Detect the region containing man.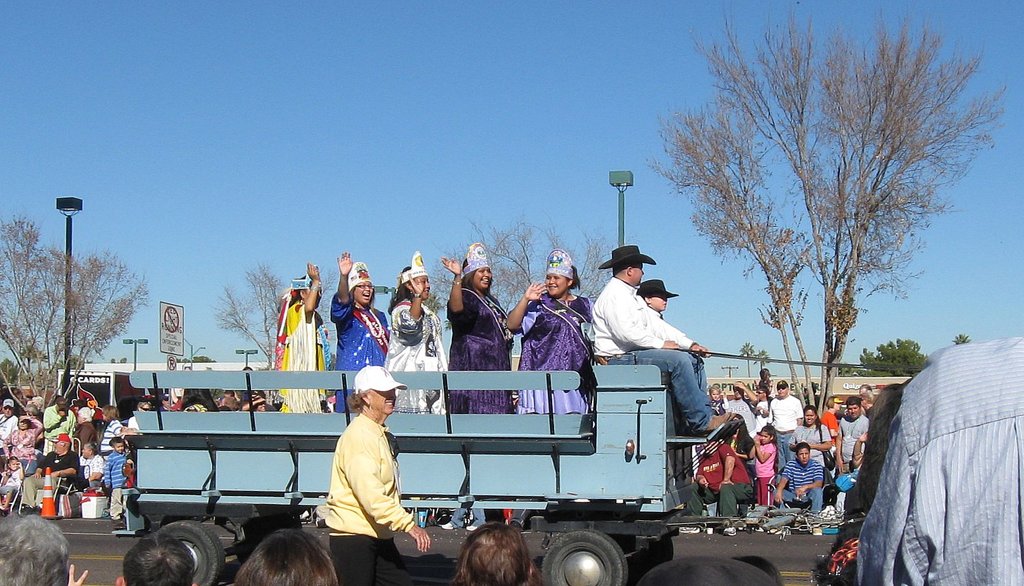
l=723, t=376, r=757, b=440.
